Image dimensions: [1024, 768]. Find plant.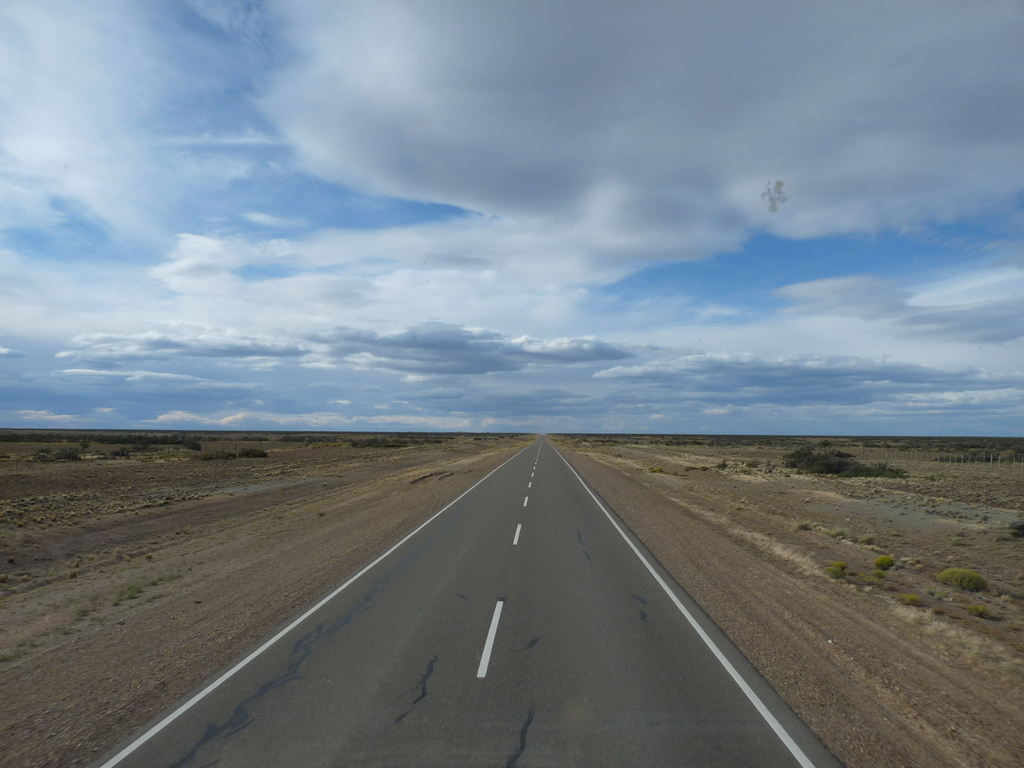
l=684, t=463, r=709, b=472.
